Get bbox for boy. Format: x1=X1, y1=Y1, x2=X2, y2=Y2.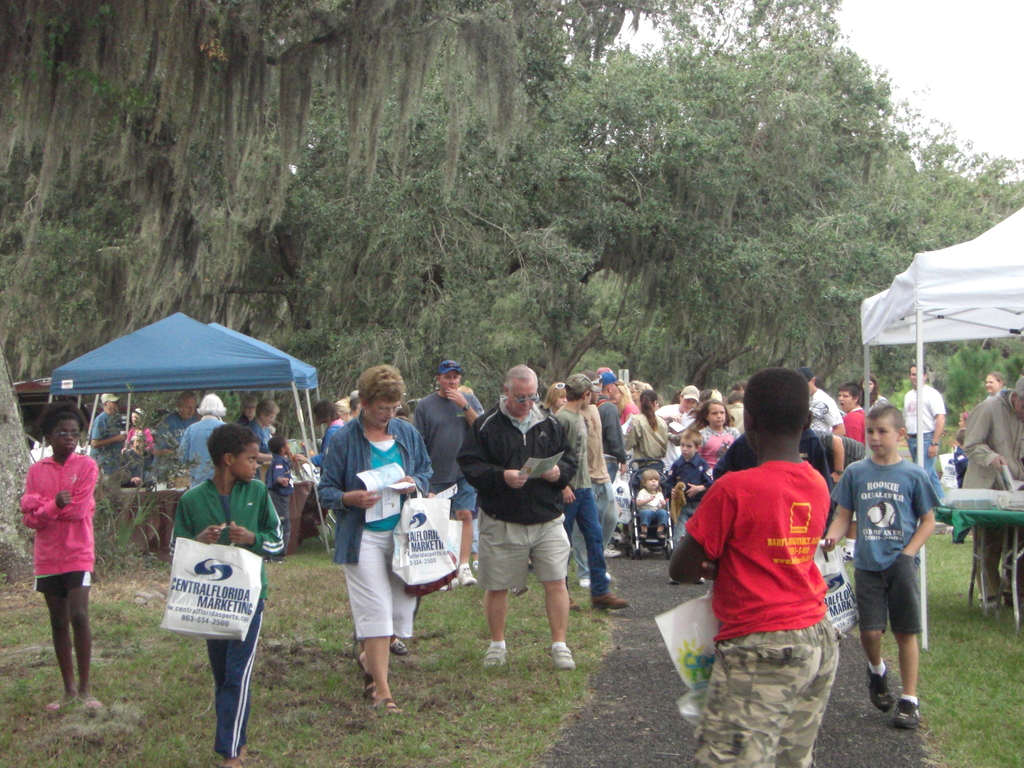
x1=263, y1=435, x2=296, y2=567.
